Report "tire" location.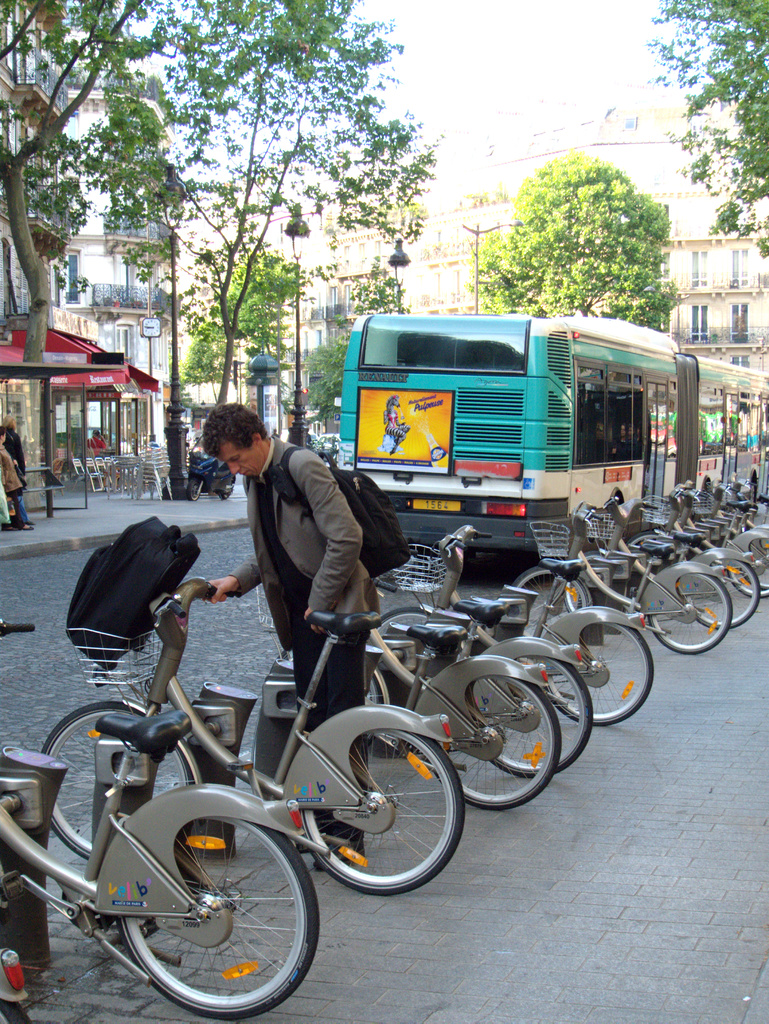
Report: Rect(553, 603, 656, 727).
